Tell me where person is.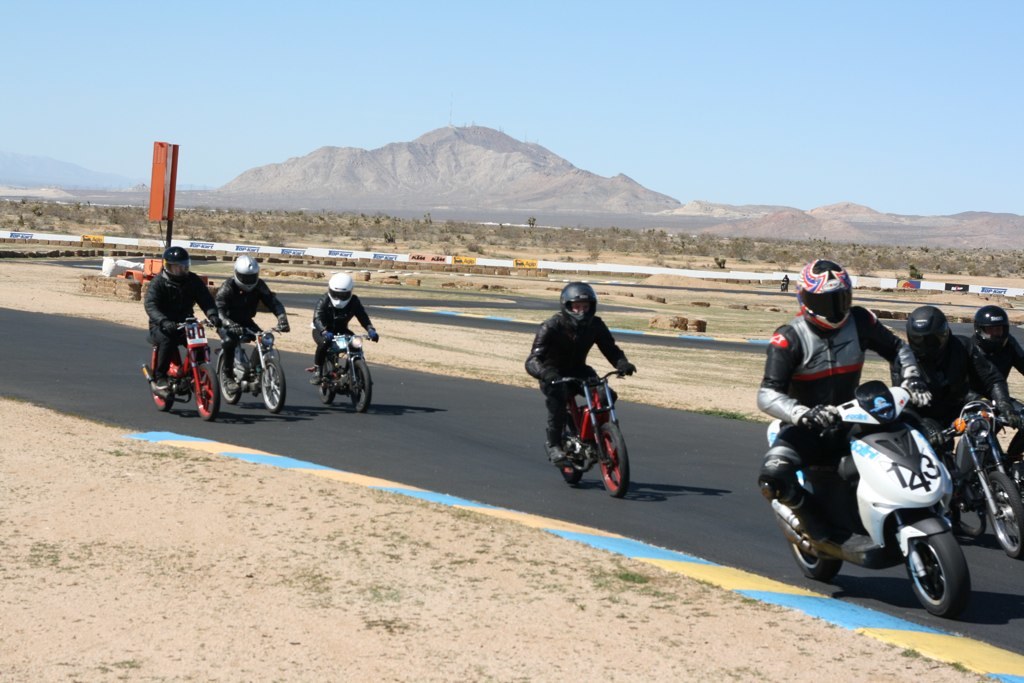
person is at locate(961, 306, 1023, 419).
